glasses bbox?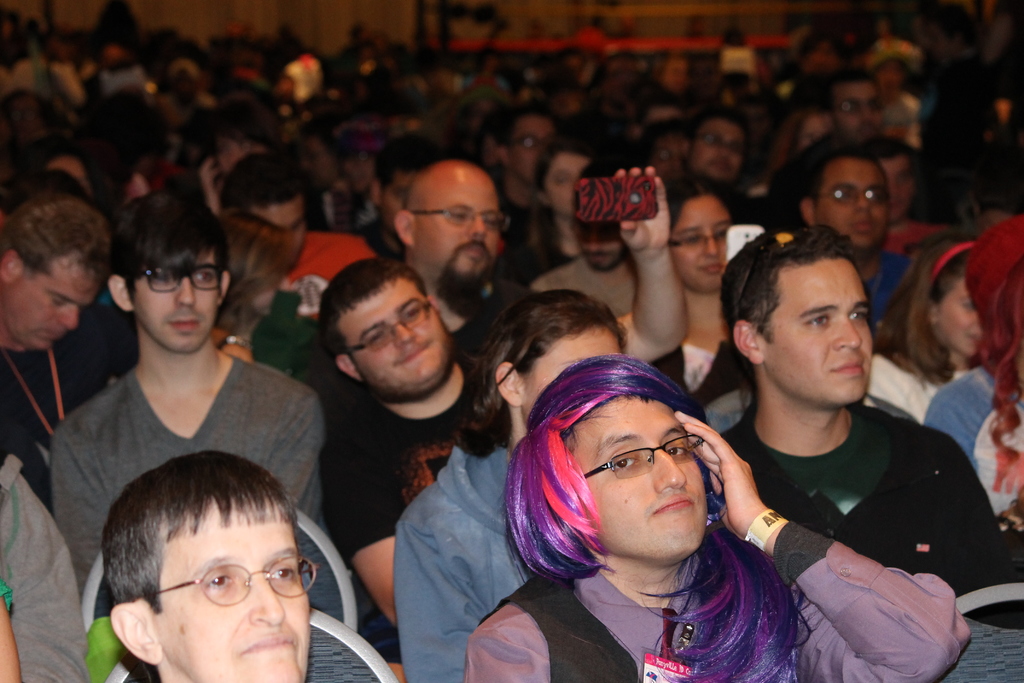
408/207/519/238
